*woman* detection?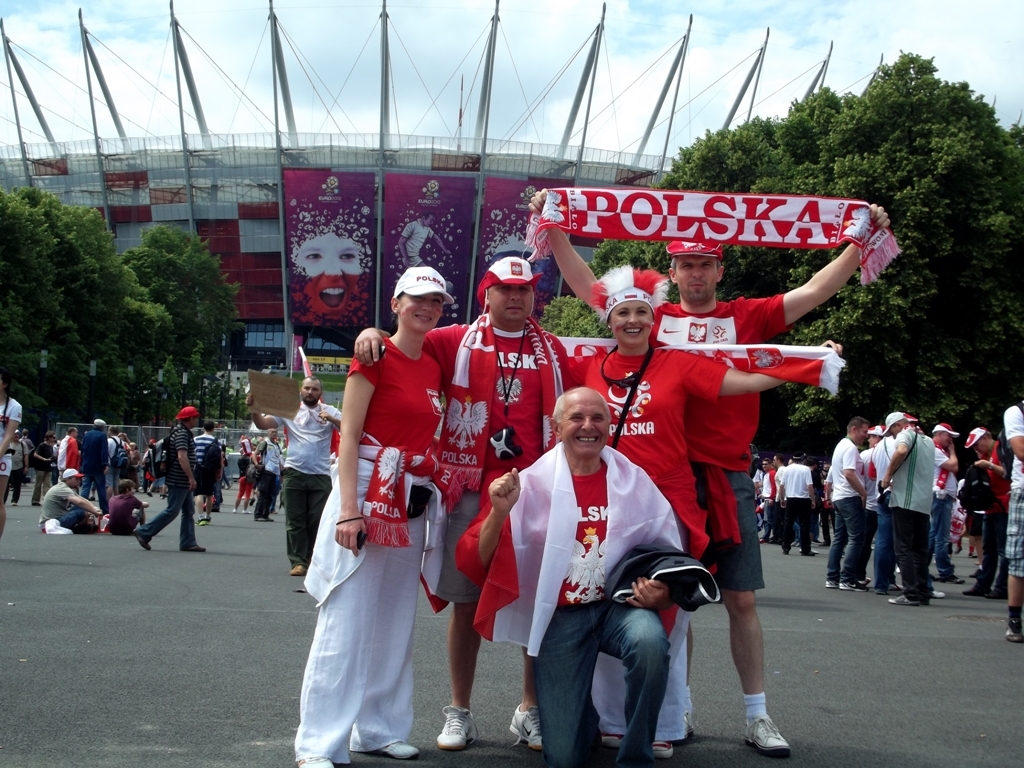
<box>553,263,839,764</box>
